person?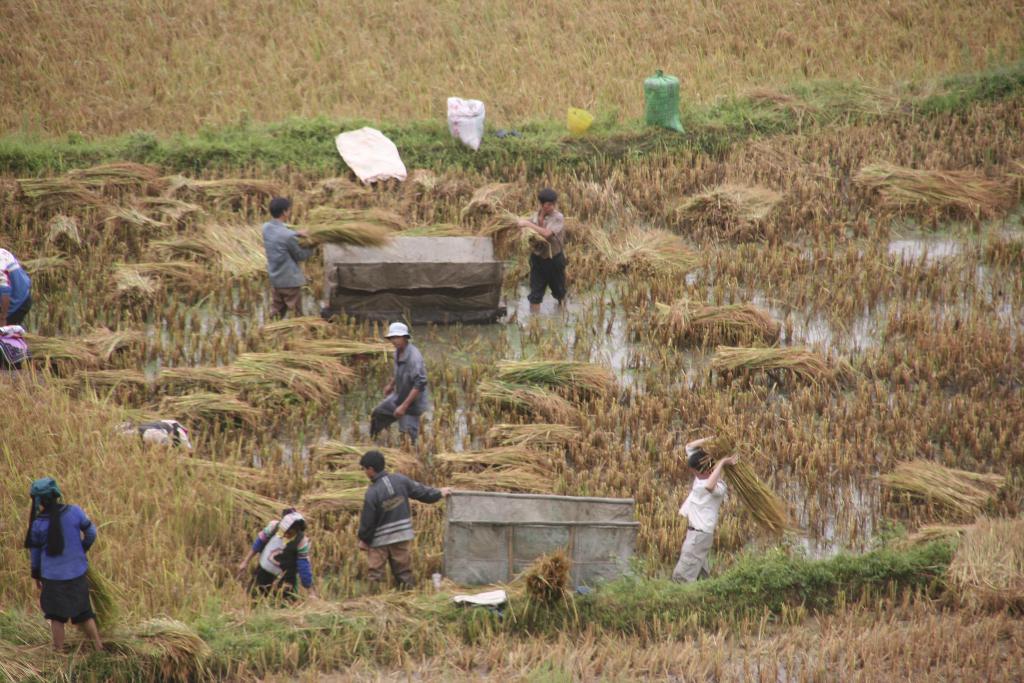
x1=518 y1=186 x2=572 y2=308
